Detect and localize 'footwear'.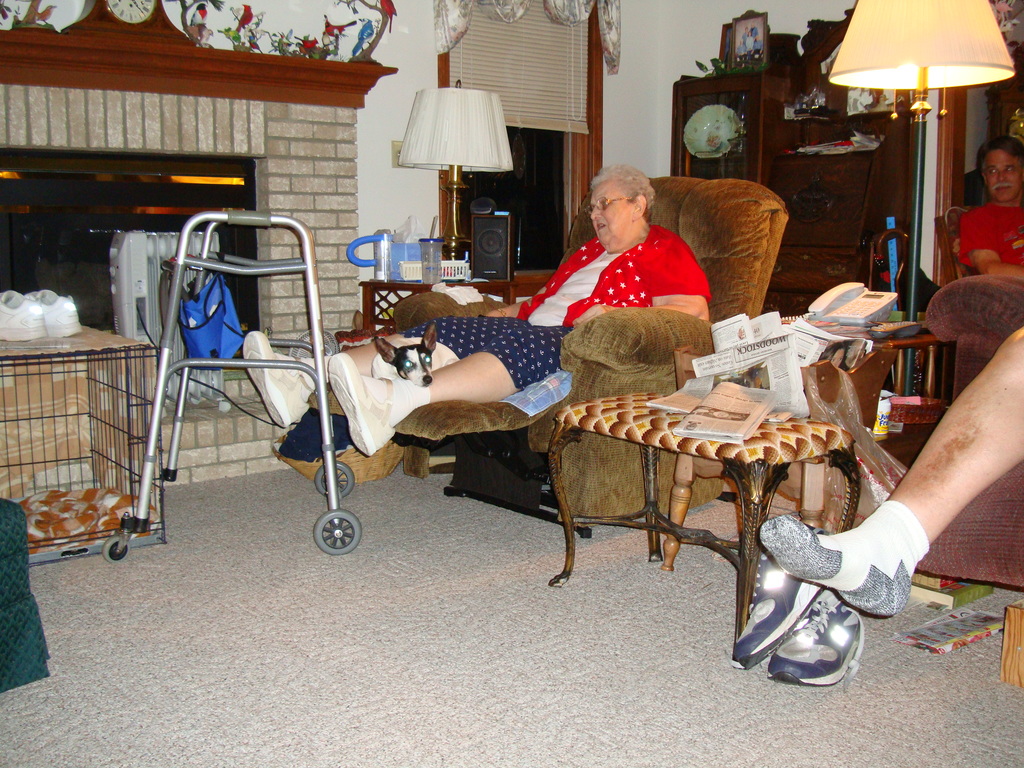
Localized at 24, 285, 81, 336.
